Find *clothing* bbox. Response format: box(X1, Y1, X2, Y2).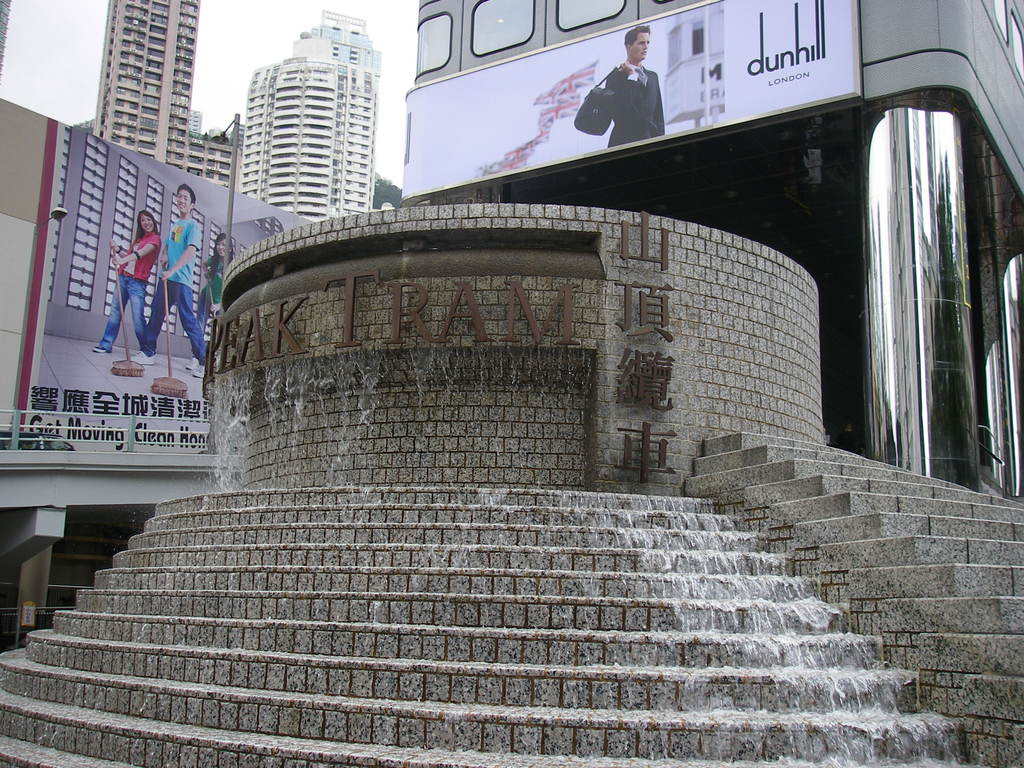
box(605, 65, 669, 157).
